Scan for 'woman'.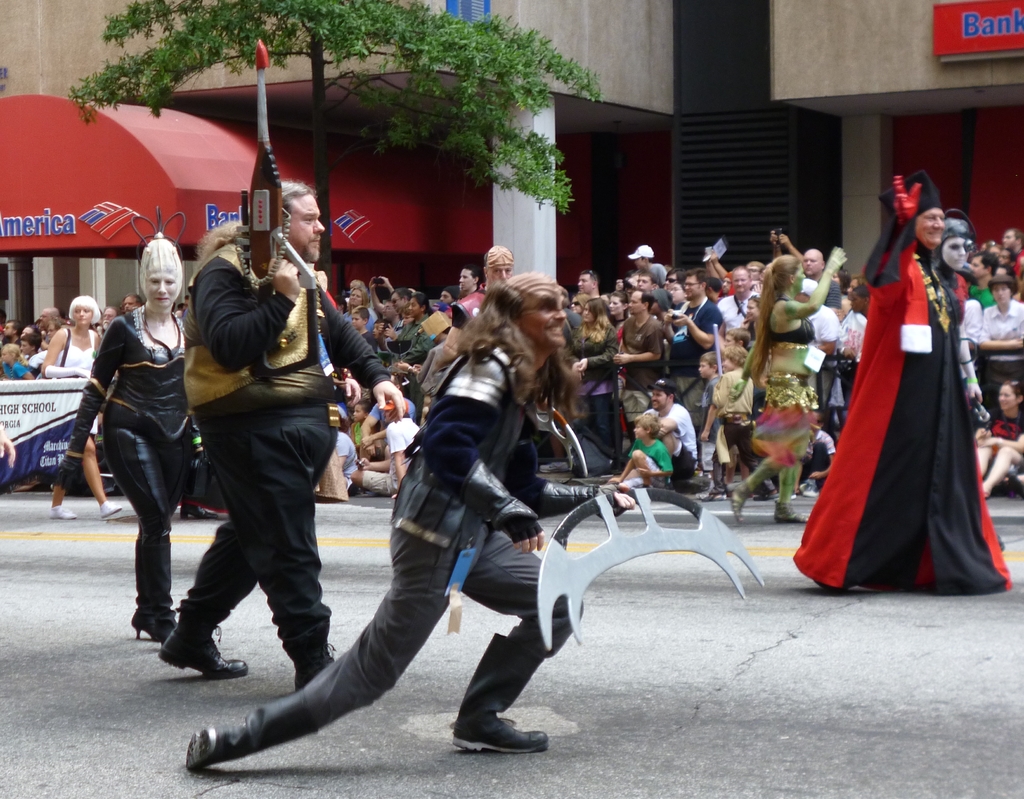
Scan result: crop(729, 246, 850, 526).
